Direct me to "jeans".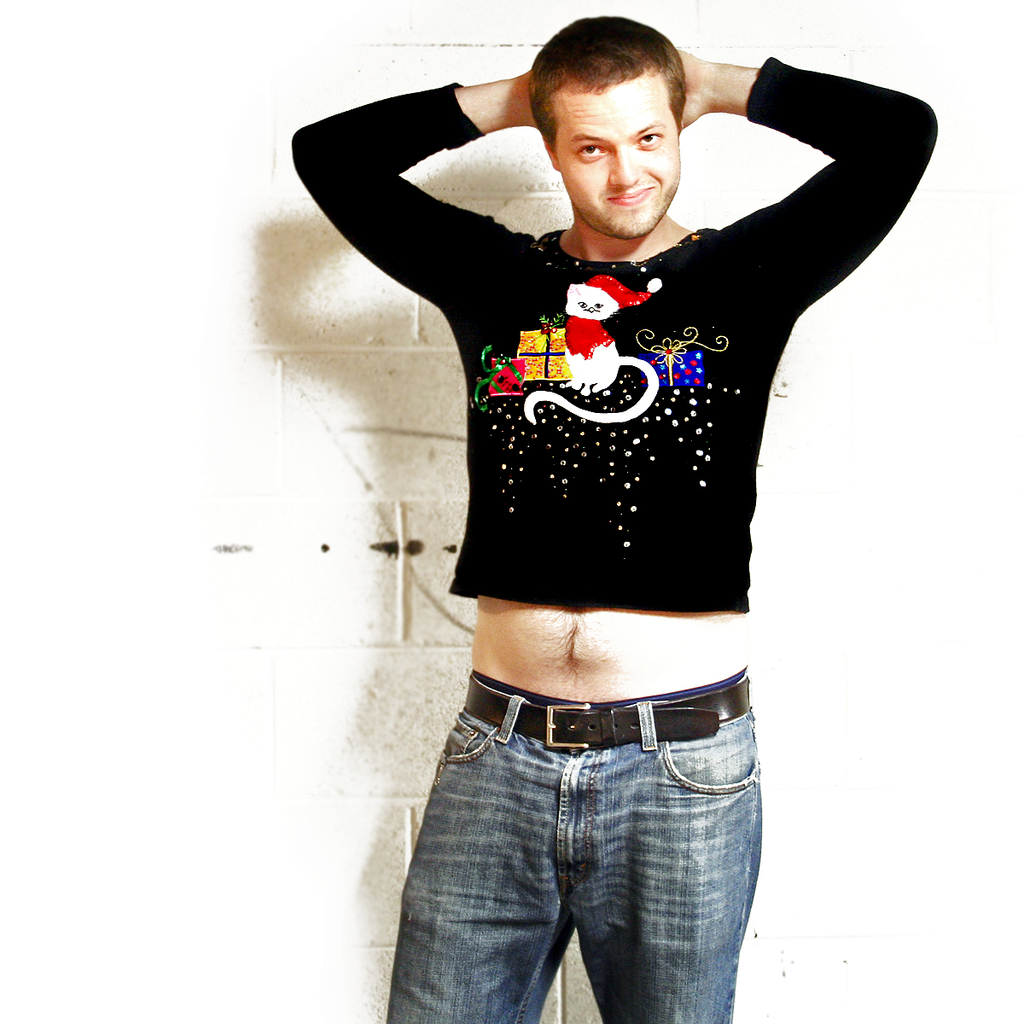
Direction: {"left": 385, "top": 670, "right": 762, "bottom": 1023}.
